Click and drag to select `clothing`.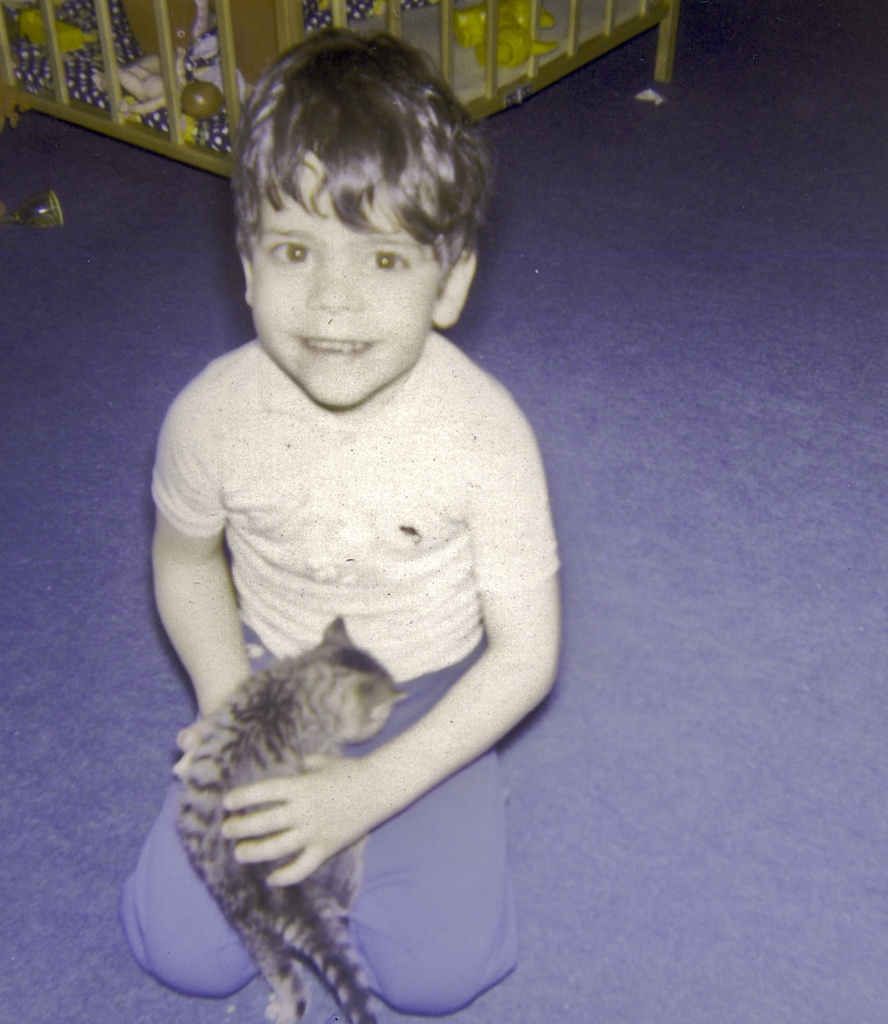
Selection: bbox(117, 337, 563, 1019).
